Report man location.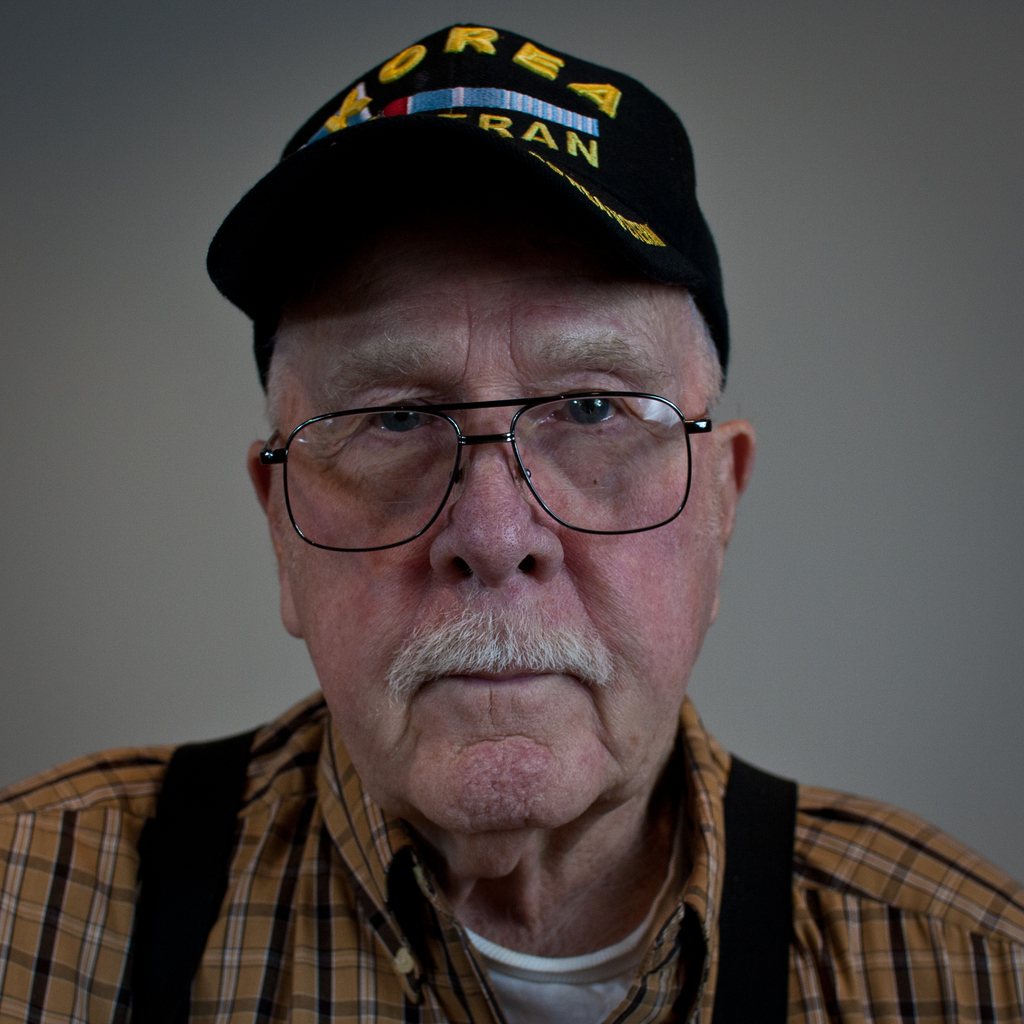
Report: 0:42:971:1023.
